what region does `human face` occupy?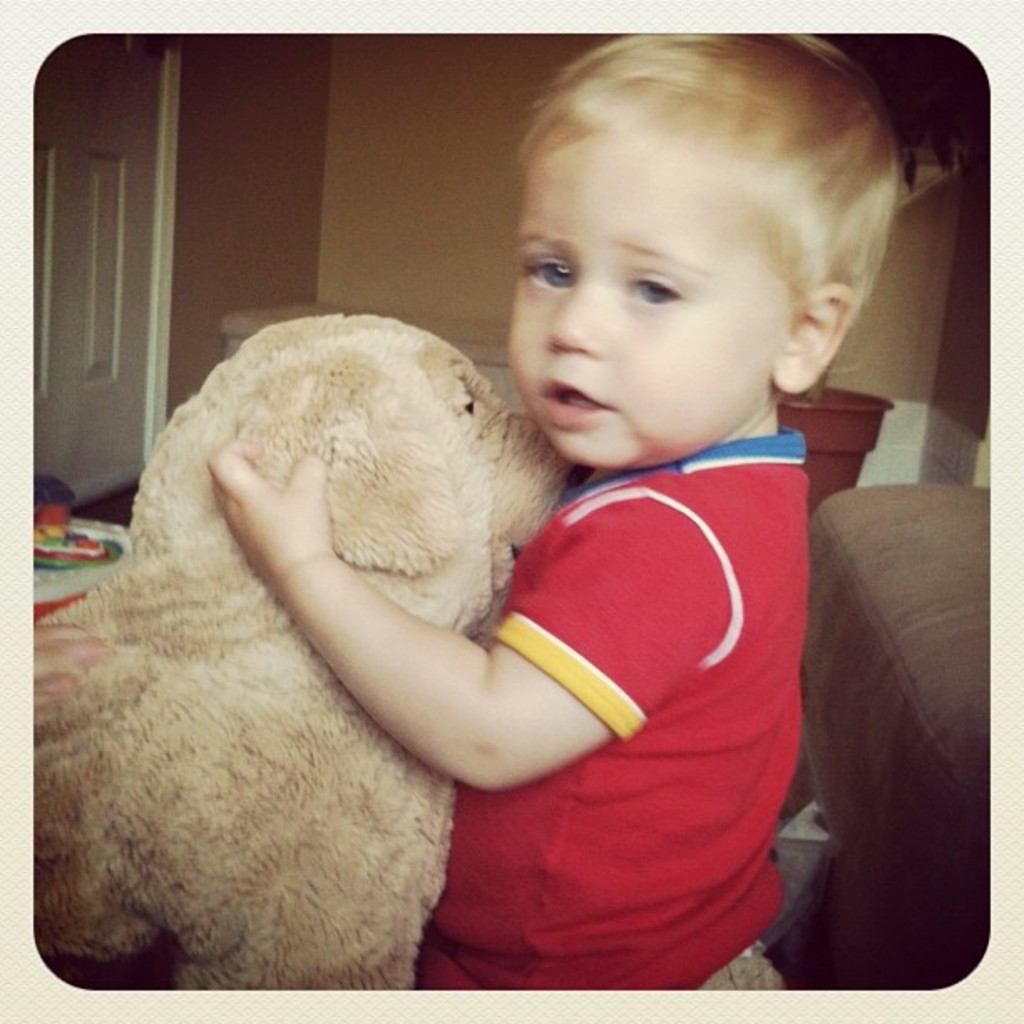
{"x1": 502, "y1": 122, "x2": 805, "y2": 467}.
